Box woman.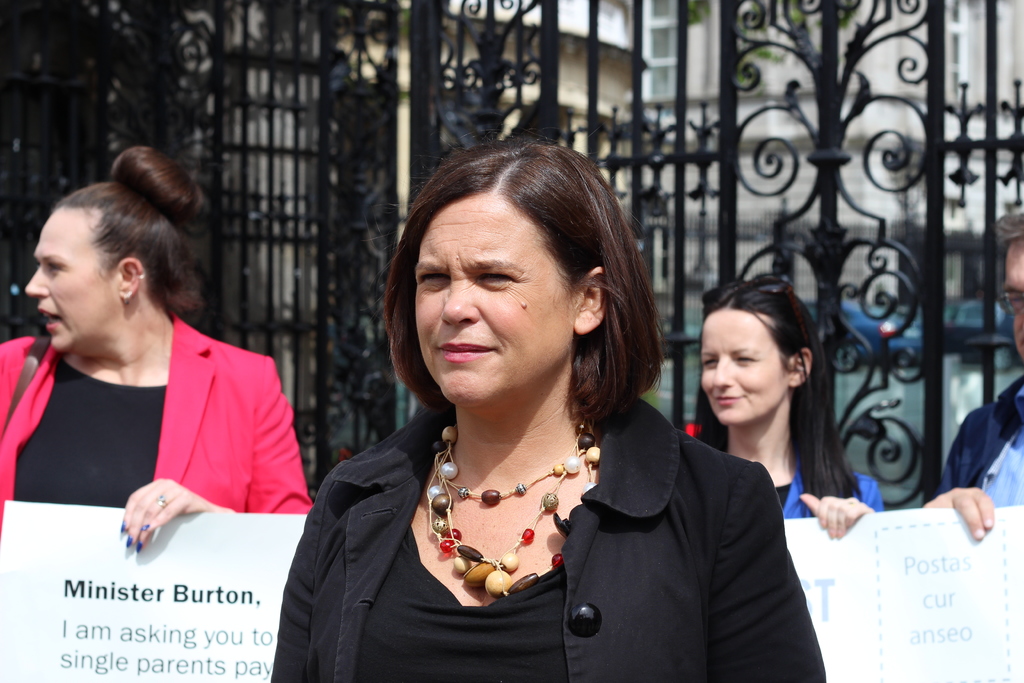
[687, 270, 881, 539].
